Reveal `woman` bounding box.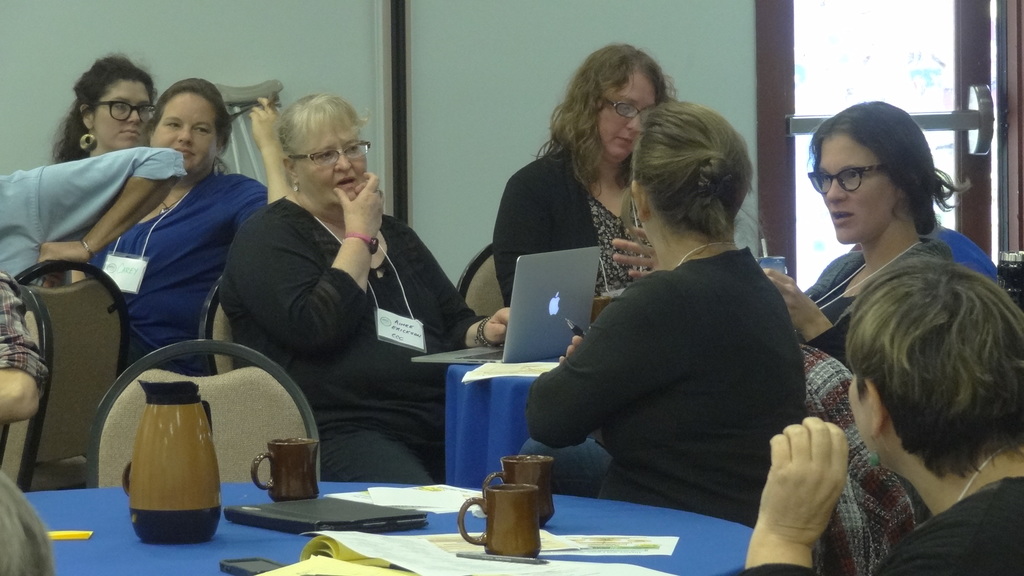
Revealed: <region>720, 239, 1023, 575</region>.
